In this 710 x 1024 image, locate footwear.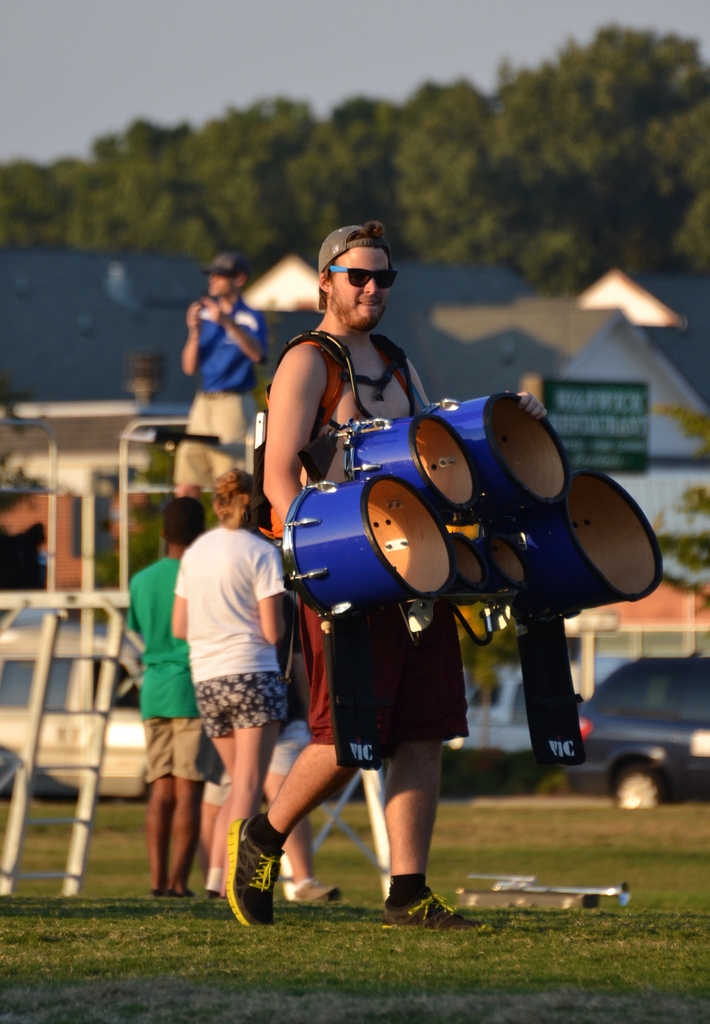
Bounding box: region(206, 867, 219, 900).
